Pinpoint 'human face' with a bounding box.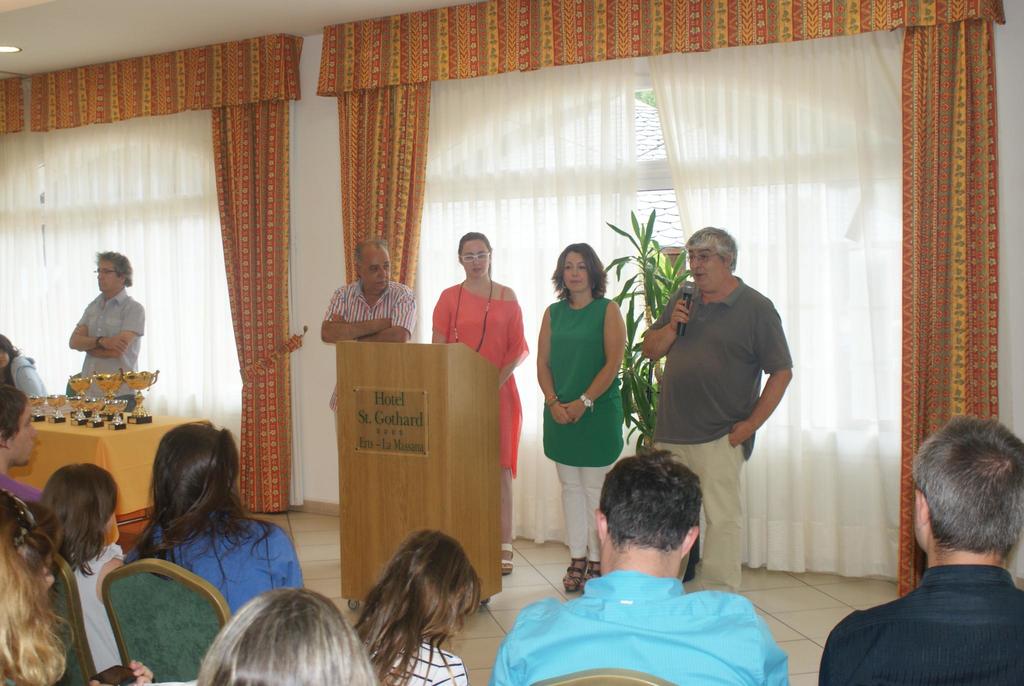
l=460, t=239, r=486, b=272.
